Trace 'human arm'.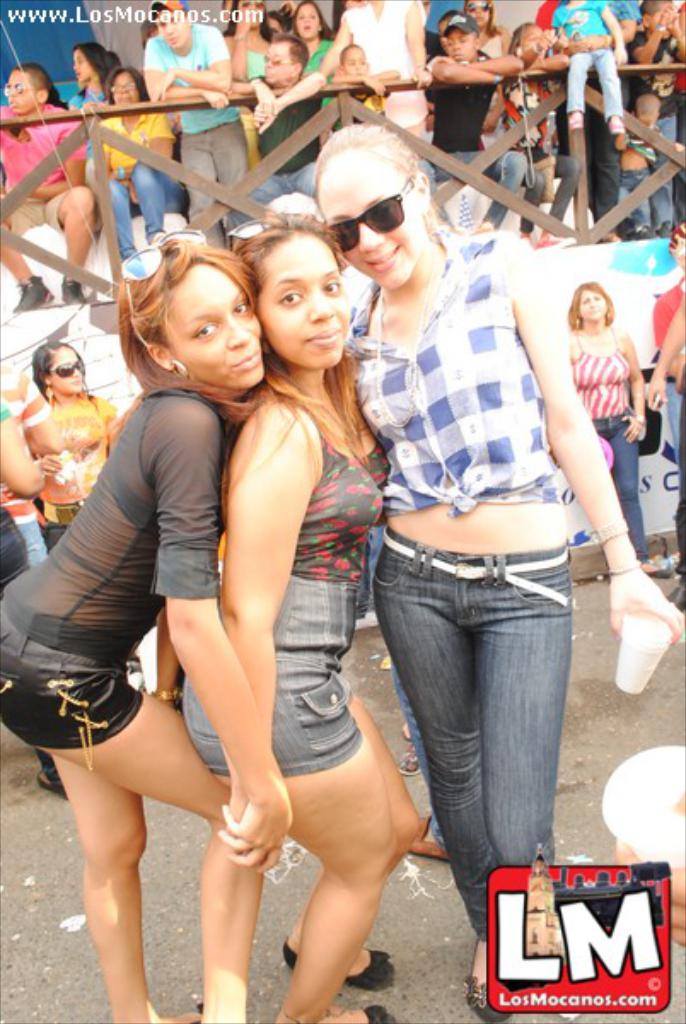
Traced to [left=654, top=282, right=684, bottom=384].
